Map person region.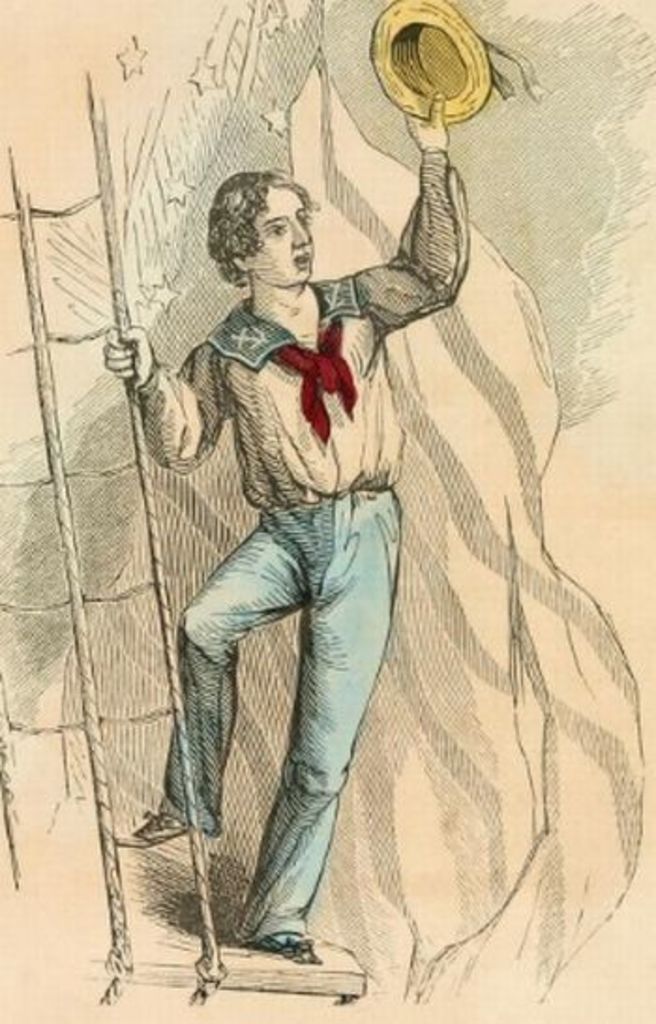
Mapped to bbox=(101, 86, 470, 971).
